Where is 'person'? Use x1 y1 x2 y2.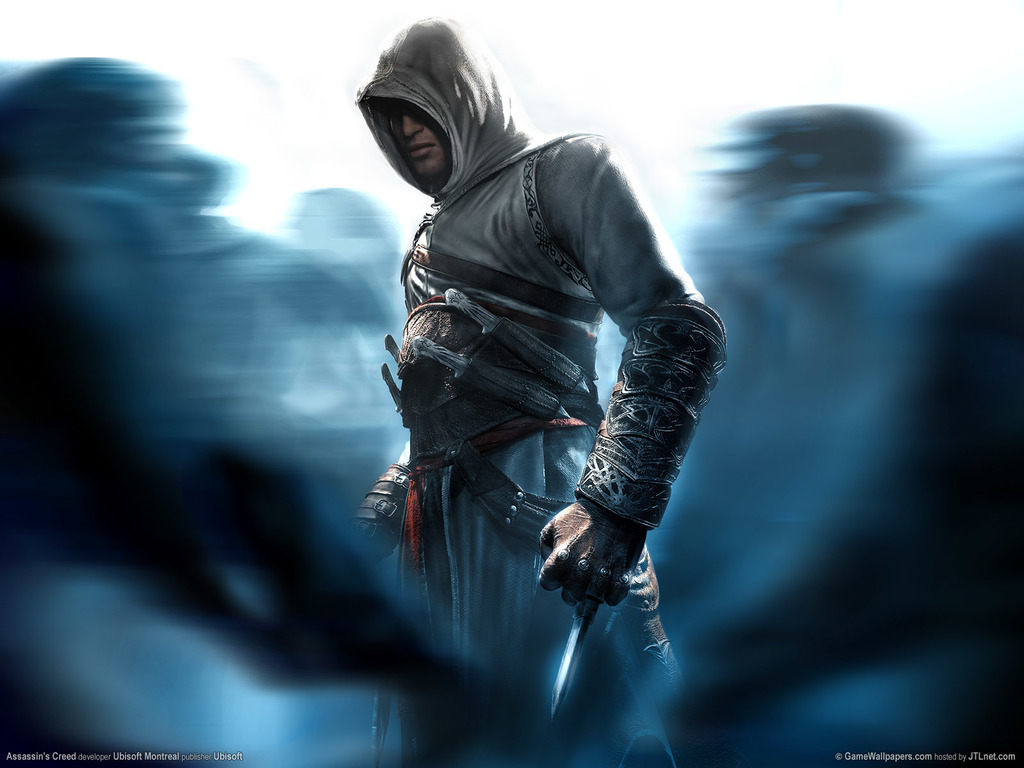
365 8 745 695.
